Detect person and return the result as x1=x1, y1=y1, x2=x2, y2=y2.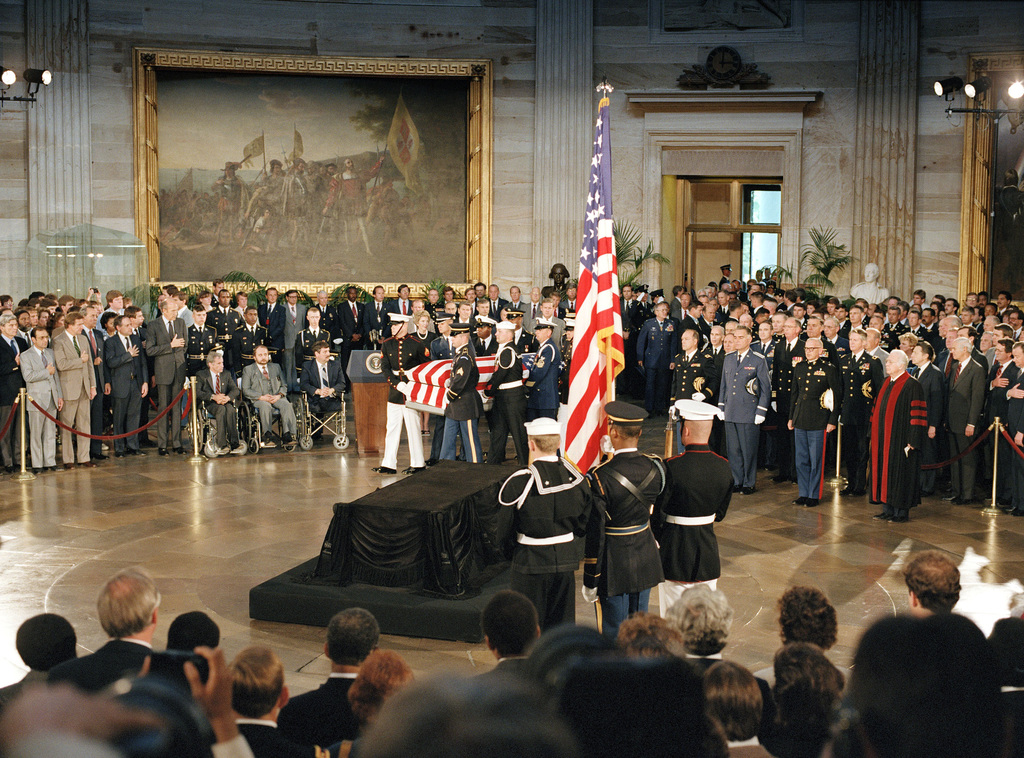
x1=700, y1=331, x2=720, y2=391.
